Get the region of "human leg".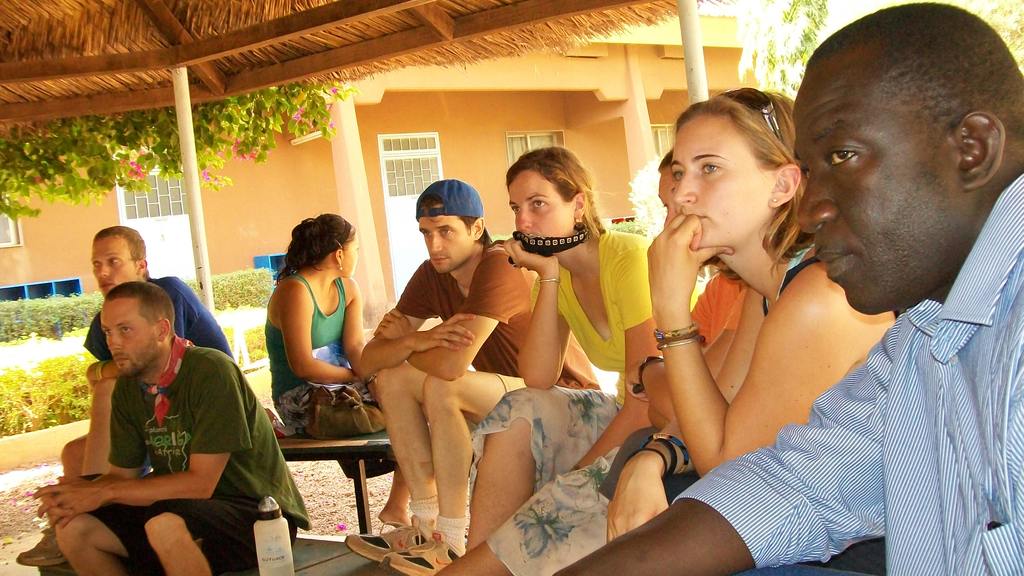
<region>15, 433, 86, 566</region>.
